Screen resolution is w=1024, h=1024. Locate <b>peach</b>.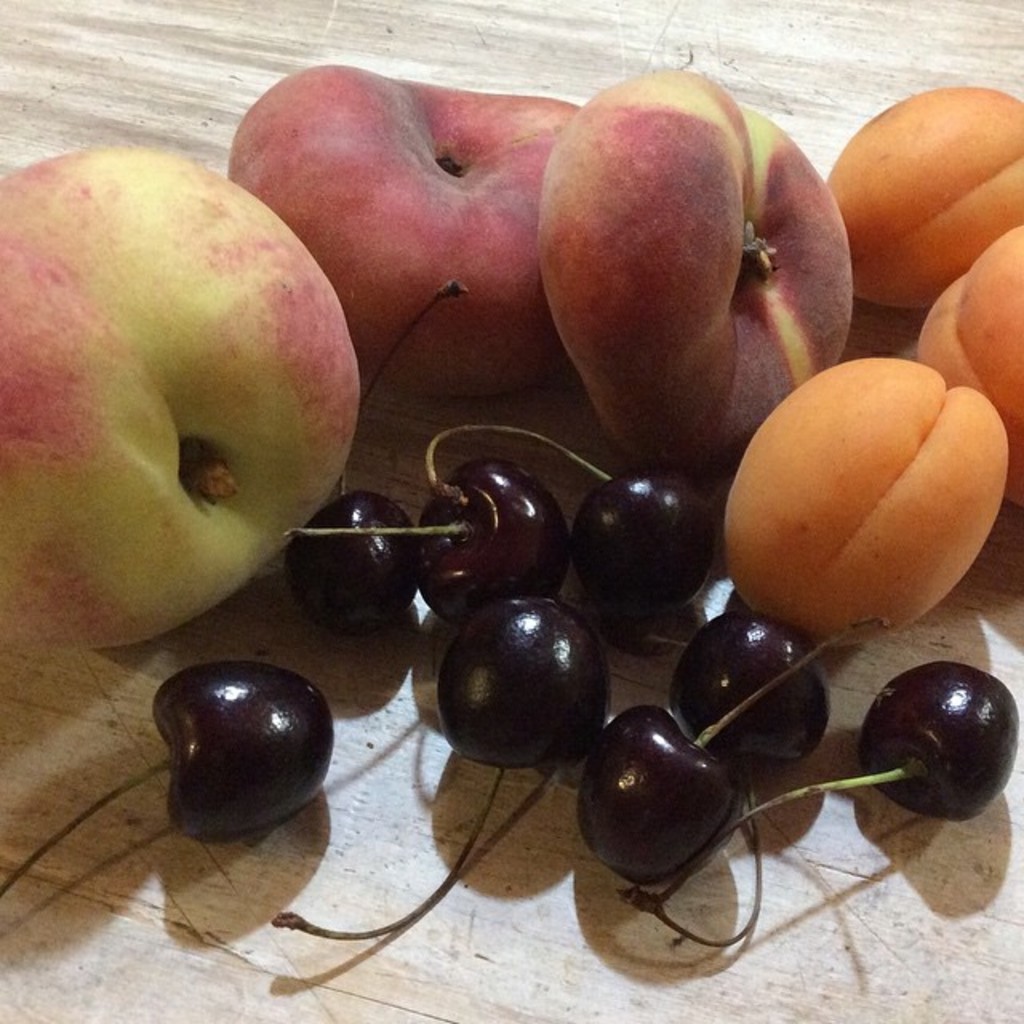
(left=224, top=56, right=584, bottom=394).
